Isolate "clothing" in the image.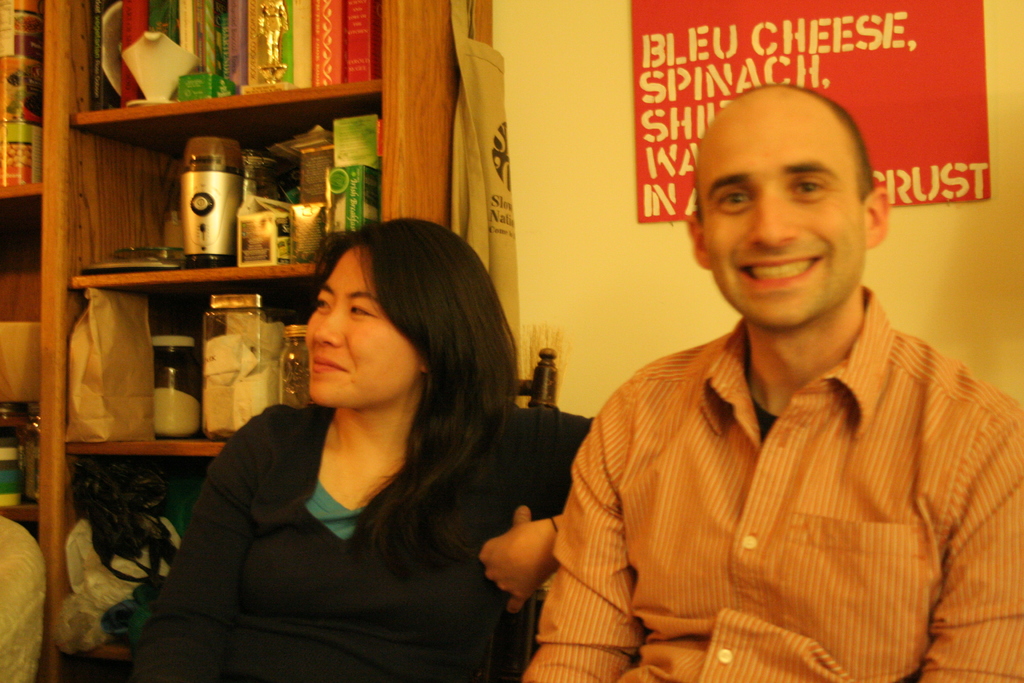
Isolated region: l=510, t=285, r=1023, b=682.
